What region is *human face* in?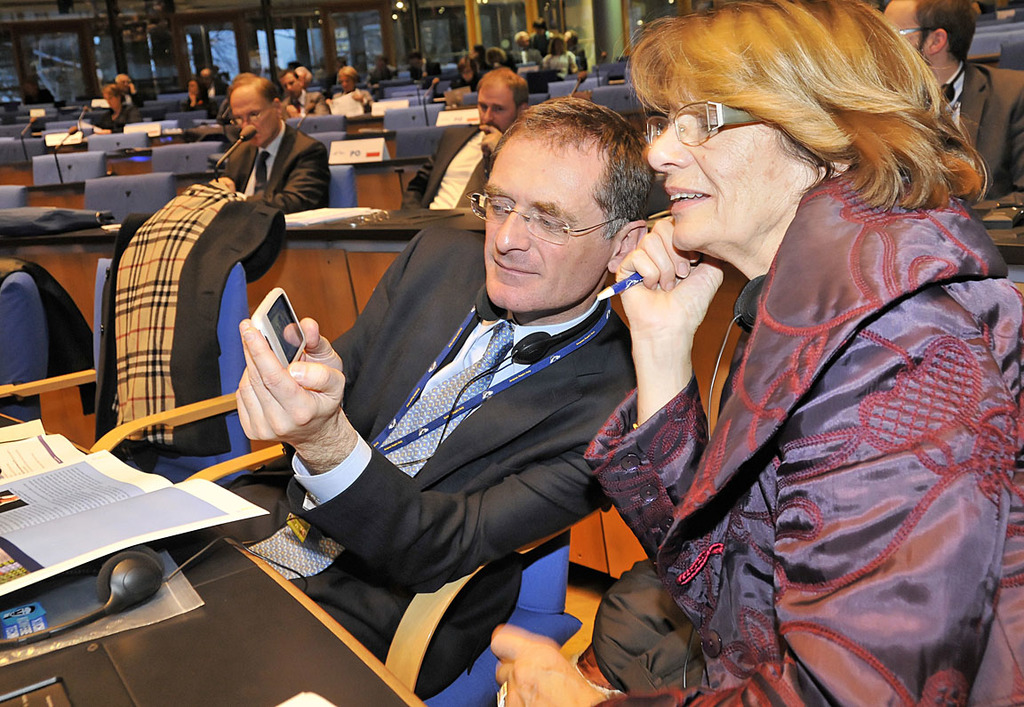
bbox(283, 73, 300, 95).
